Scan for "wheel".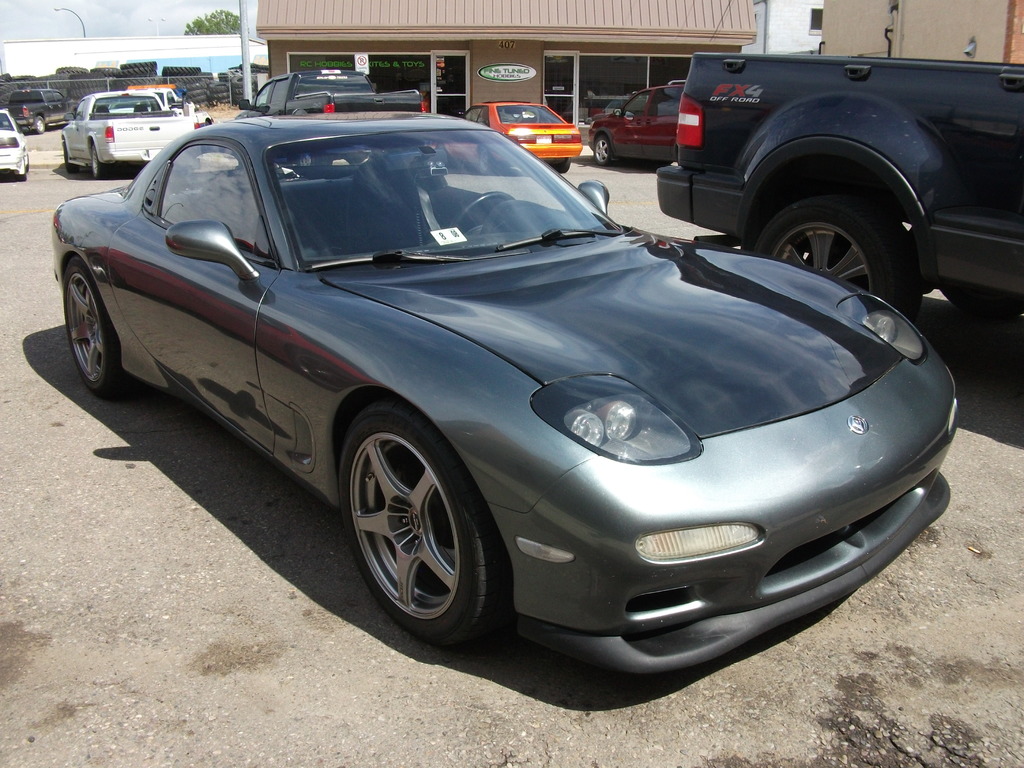
Scan result: pyautogui.locateOnScreen(63, 140, 76, 173).
